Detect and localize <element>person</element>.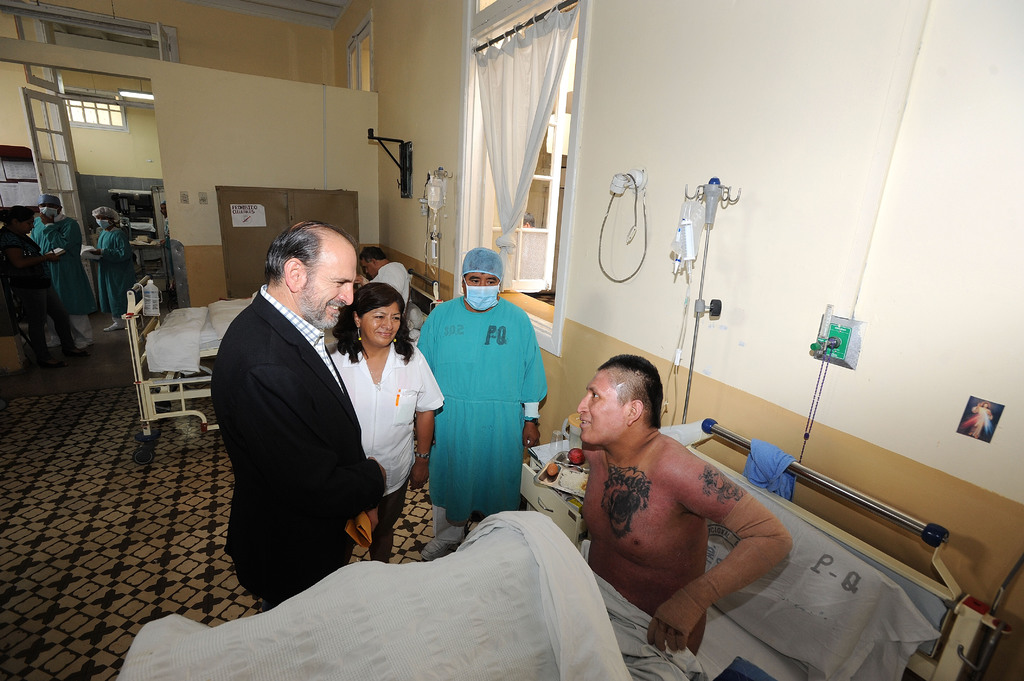
Localized at box=[214, 221, 380, 609].
